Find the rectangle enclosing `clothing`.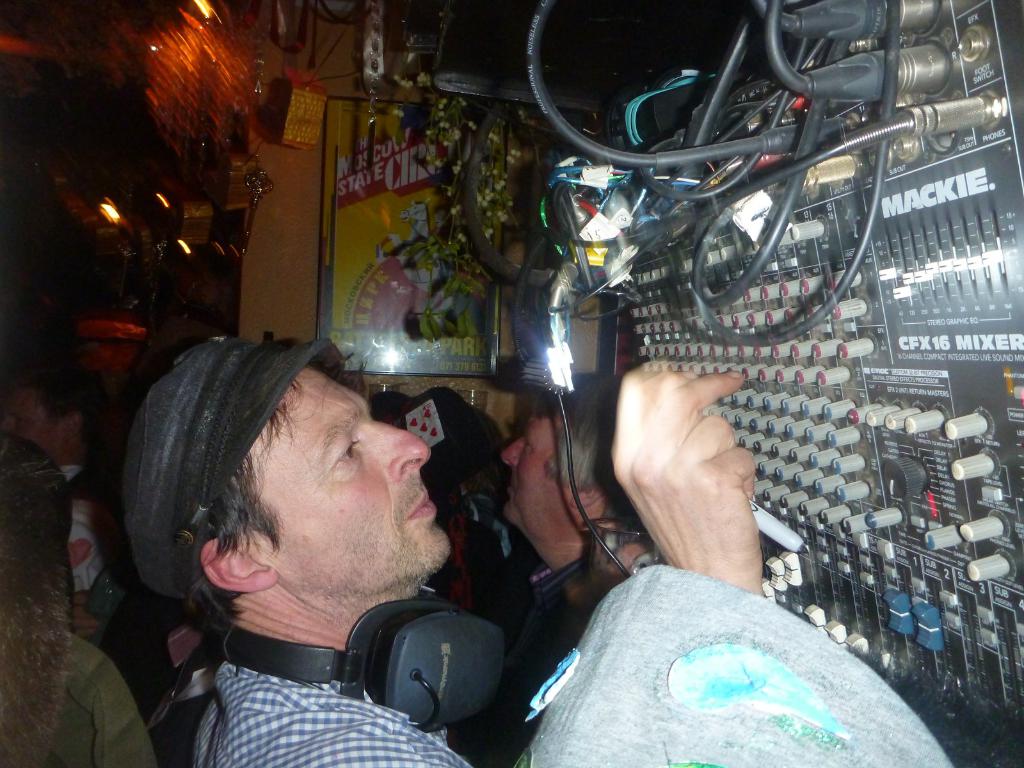
bbox(516, 568, 952, 767).
